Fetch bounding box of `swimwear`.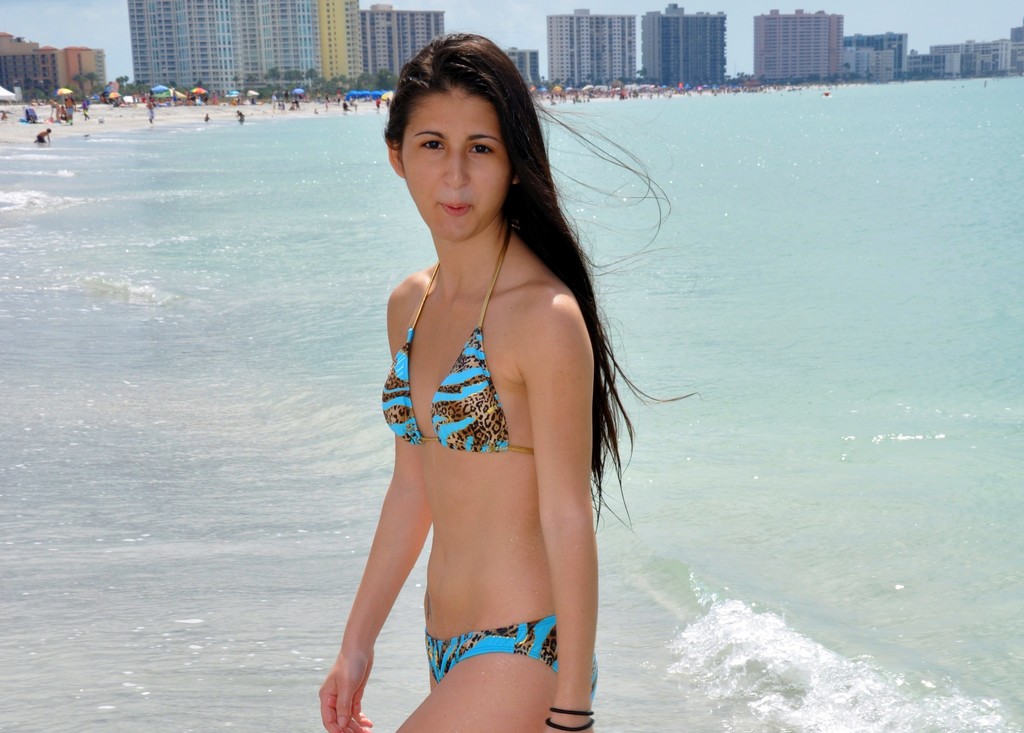
Bbox: bbox=(374, 230, 529, 456).
